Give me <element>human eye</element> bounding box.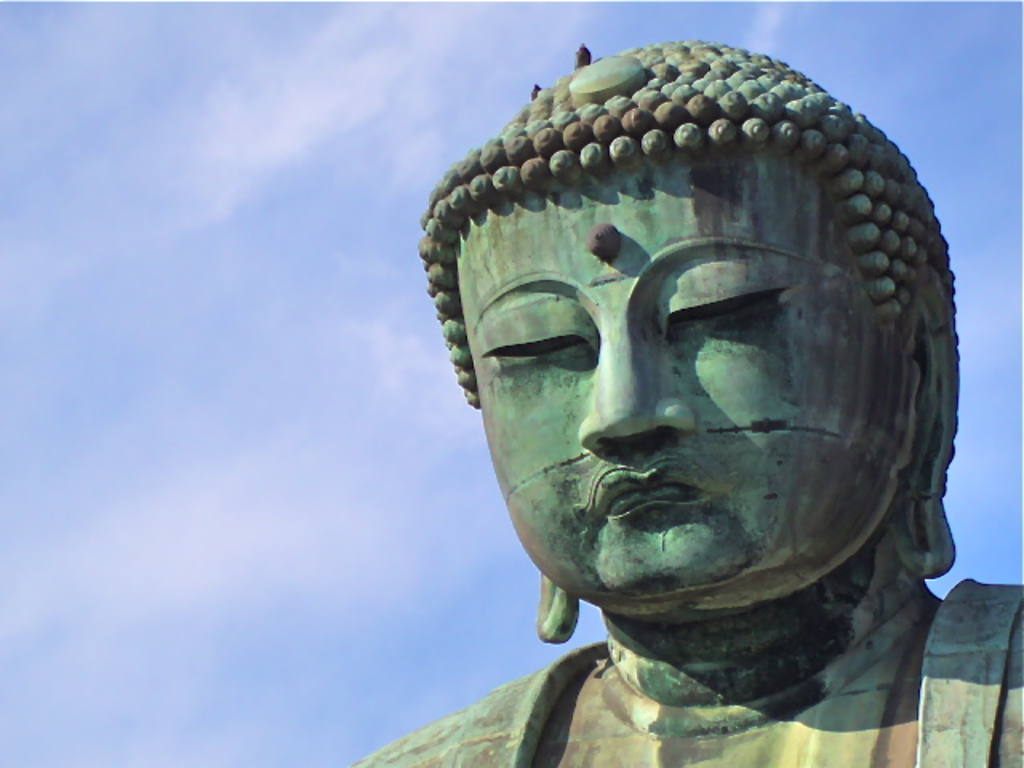
pyautogui.locateOnScreen(504, 315, 611, 394).
